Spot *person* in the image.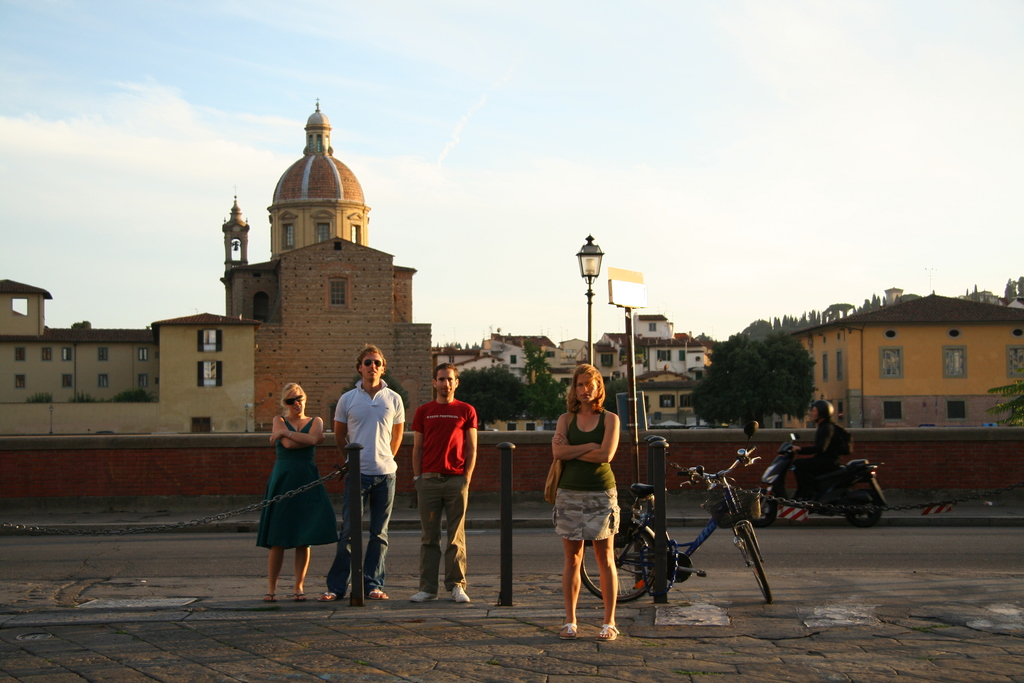
*person* found at box(331, 338, 396, 602).
